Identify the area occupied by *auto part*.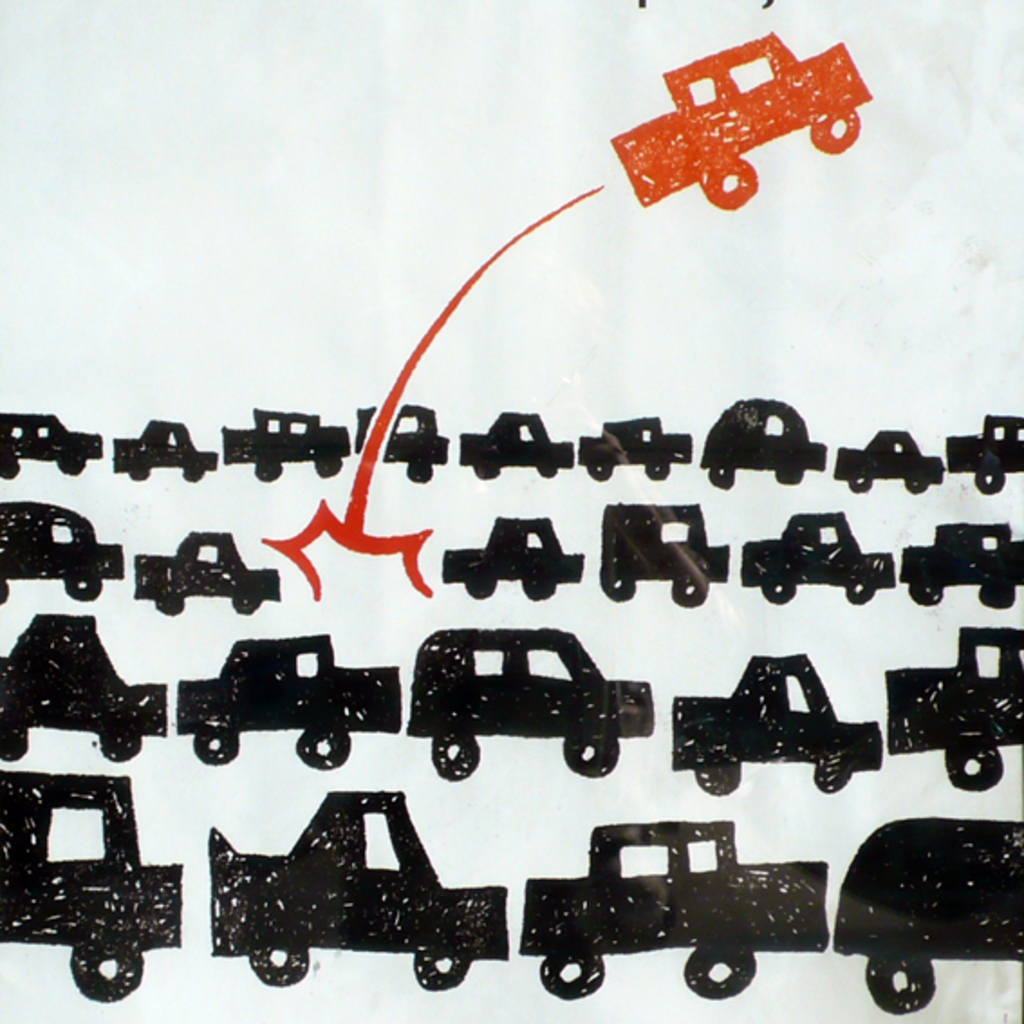
Area: 582:401:686:480.
